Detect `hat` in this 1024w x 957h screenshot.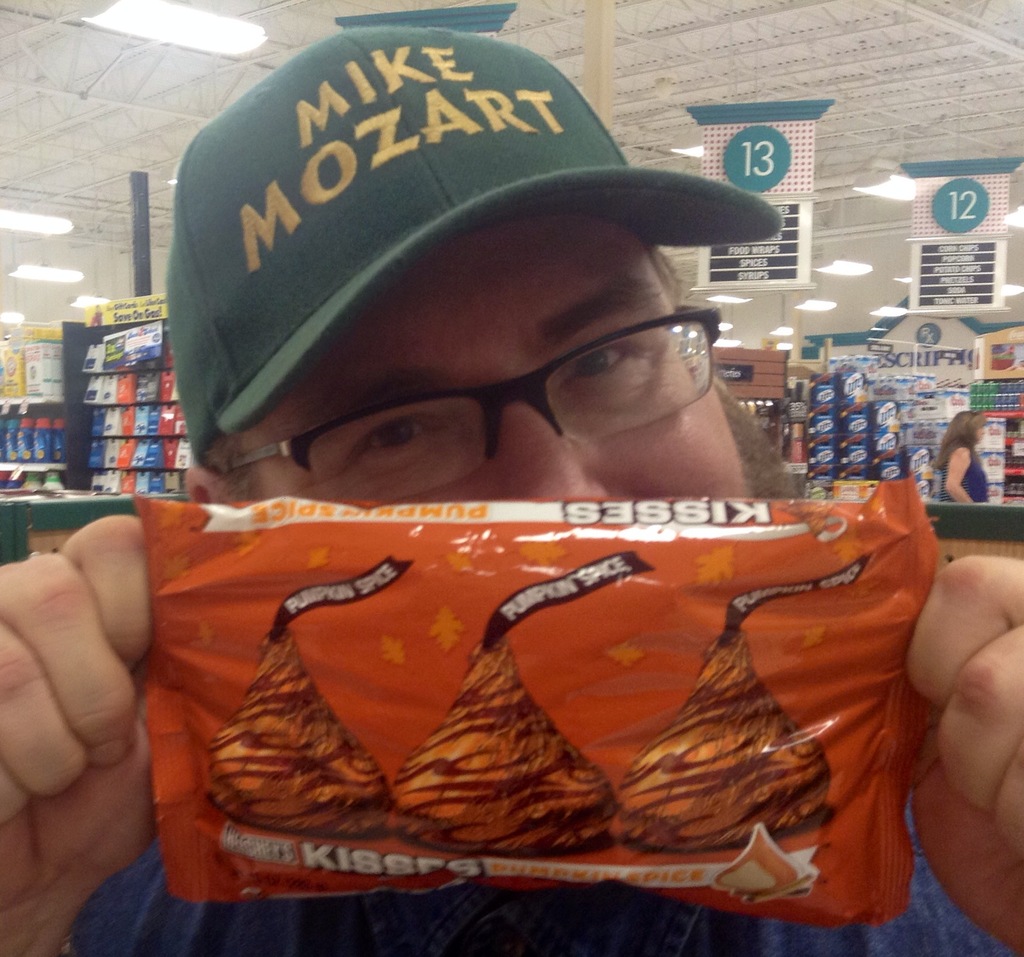
Detection: 161,25,786,461.
